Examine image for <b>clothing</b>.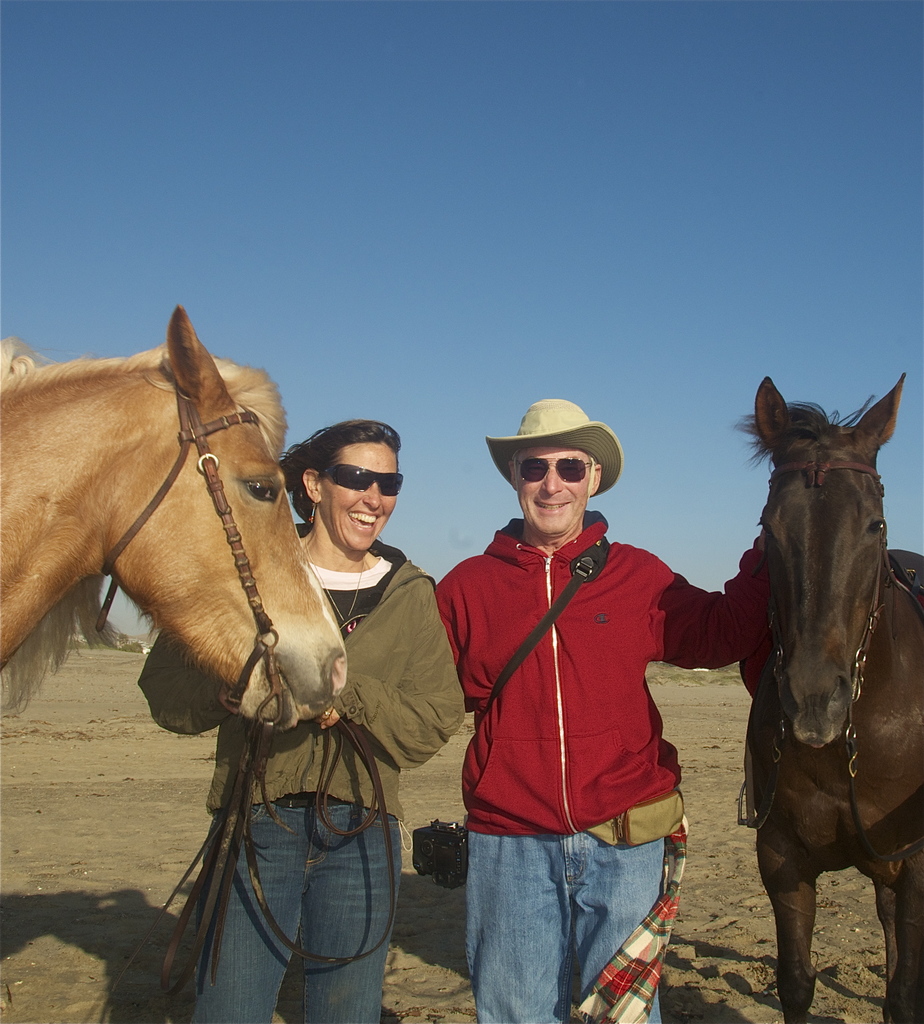
Examination result: <box>434,454,774,967</box>.
